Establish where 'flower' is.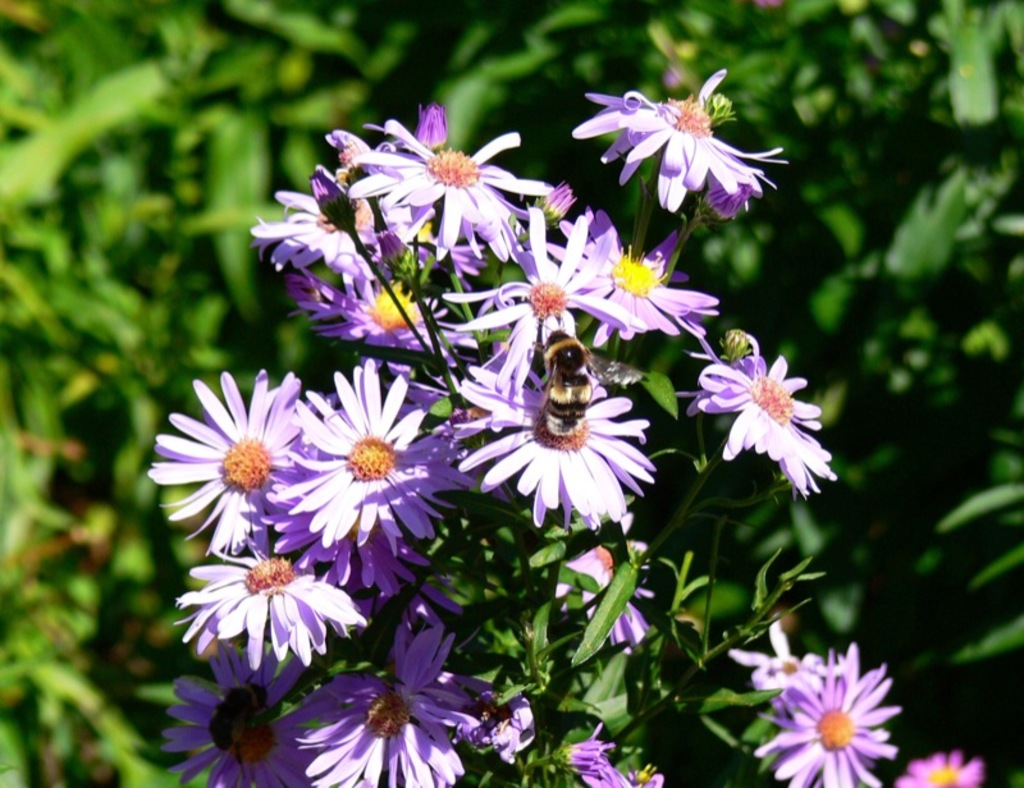
Established at select_region(892, 751, 979, 787).
